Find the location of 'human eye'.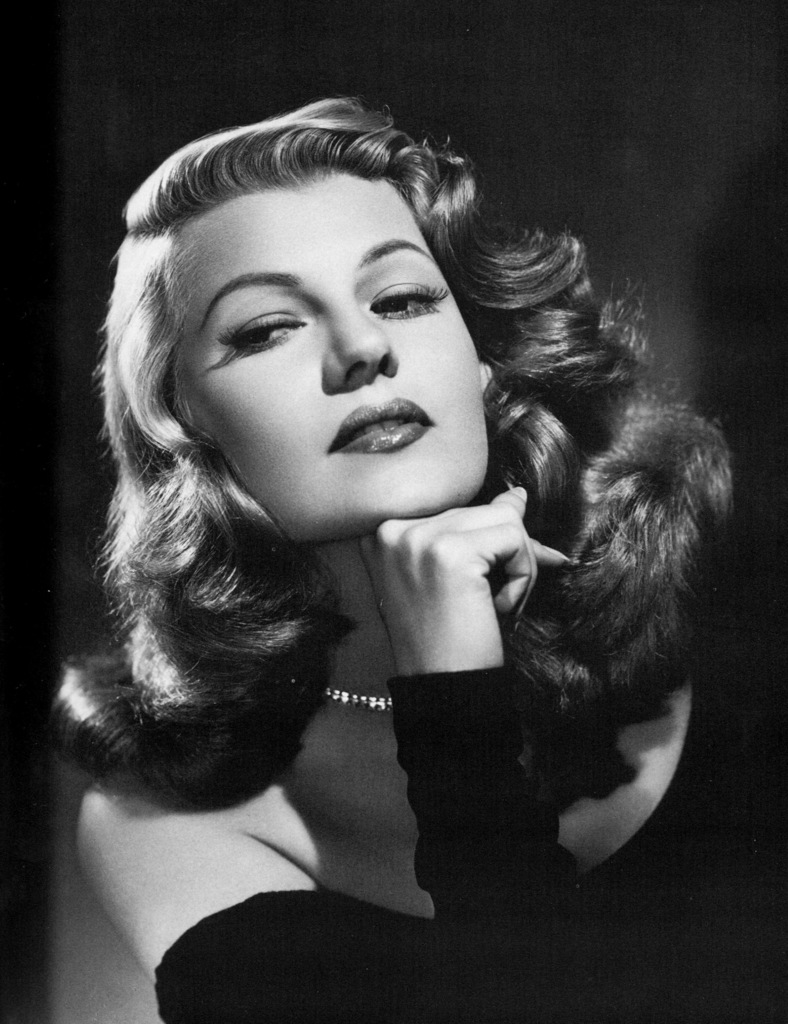
Location: box(221, 304, 307, 350).
